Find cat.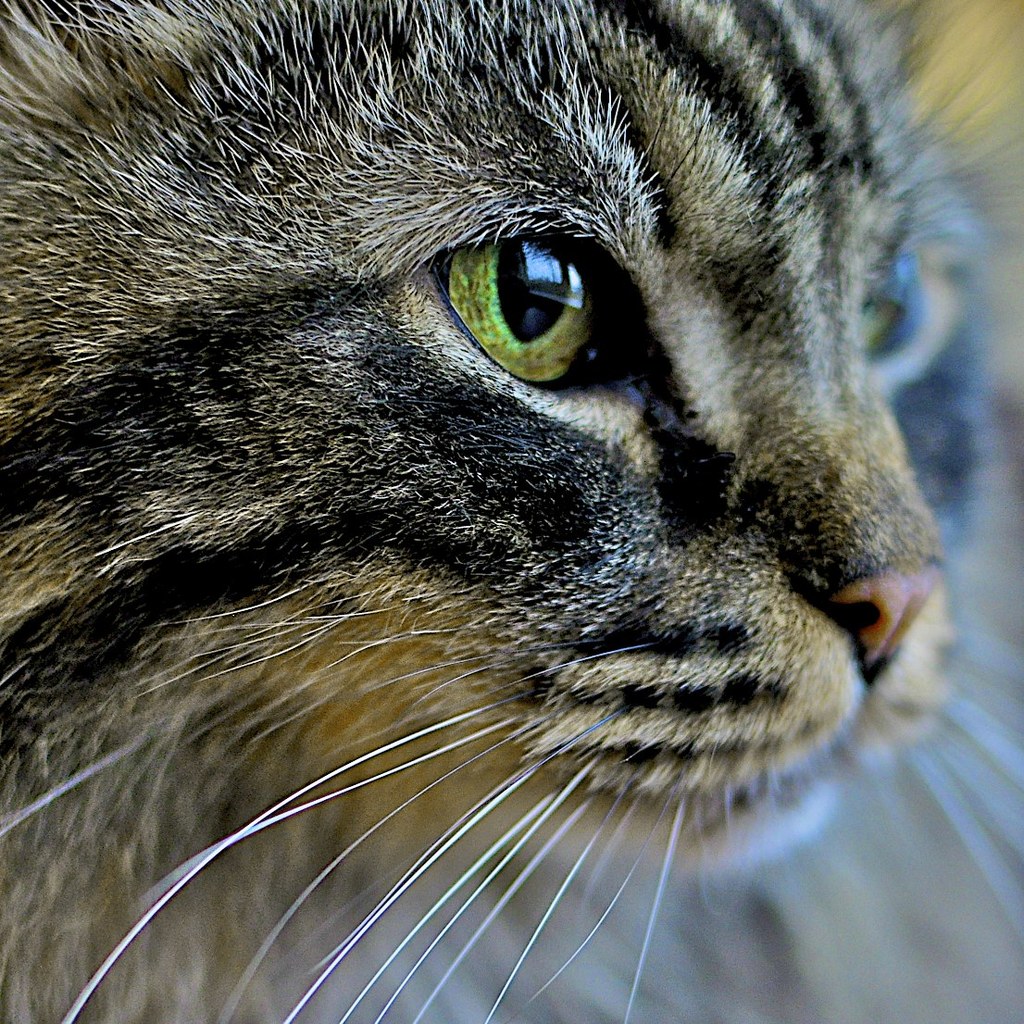
0,0,1023,1023.
